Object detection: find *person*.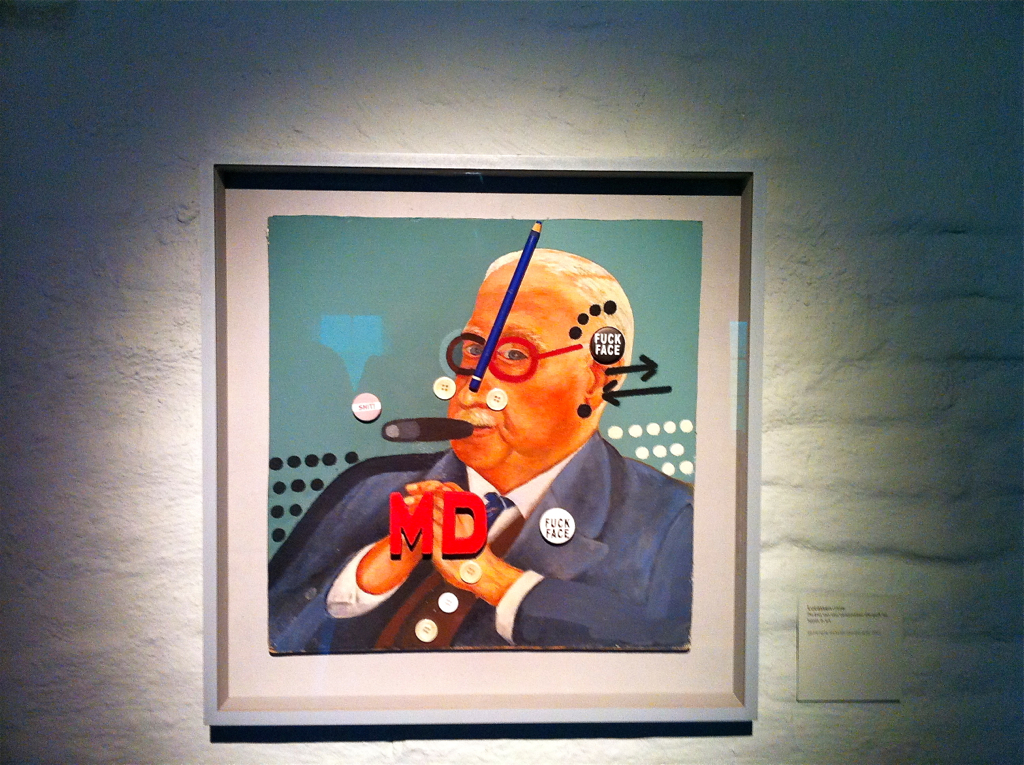
BBox(319, 243, 665, 697).
